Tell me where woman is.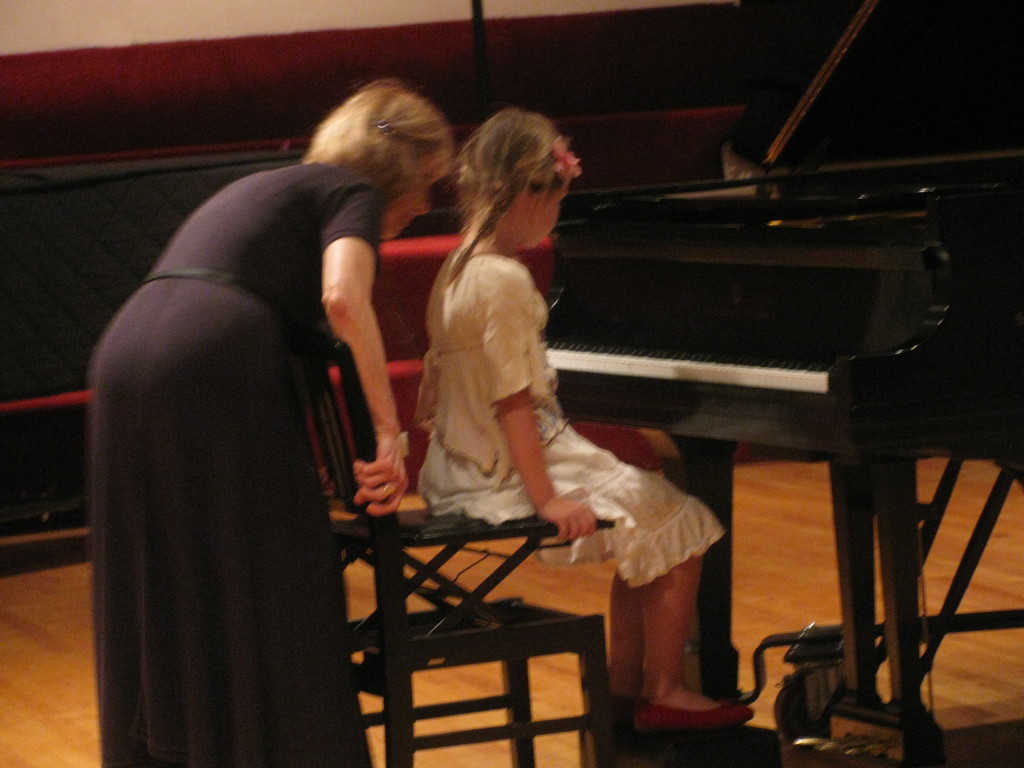
woman is at bbox=(152, 58, 519, 767).
